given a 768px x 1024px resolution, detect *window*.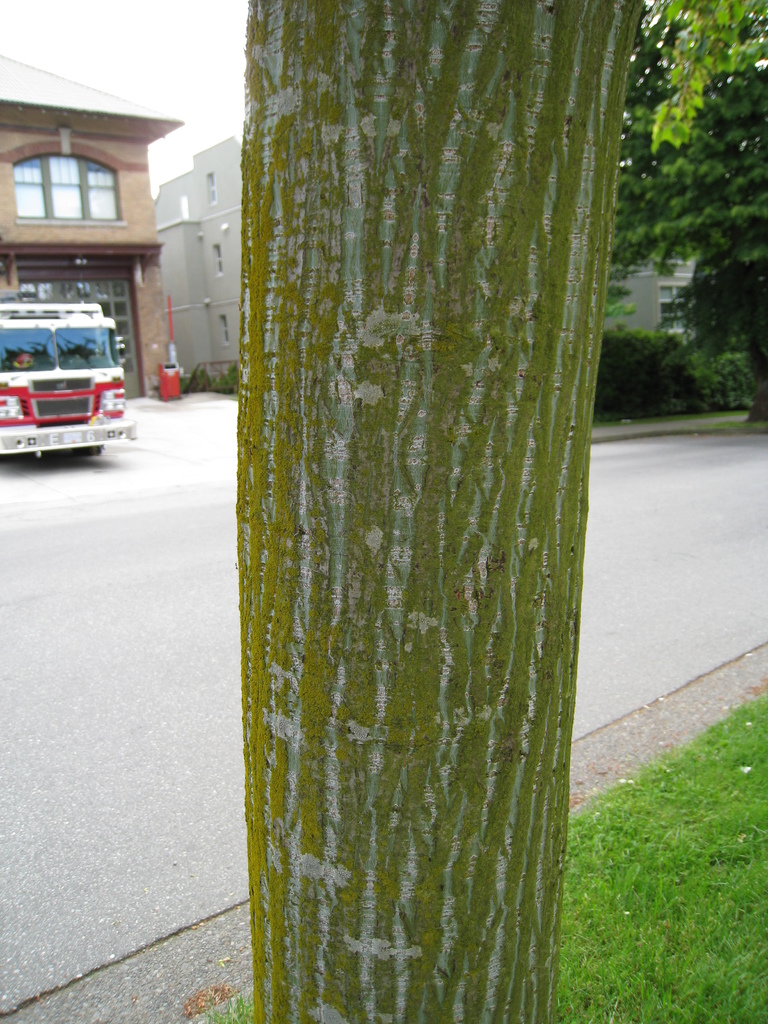
x1=212, y1=314, x2=234, y2=348.
